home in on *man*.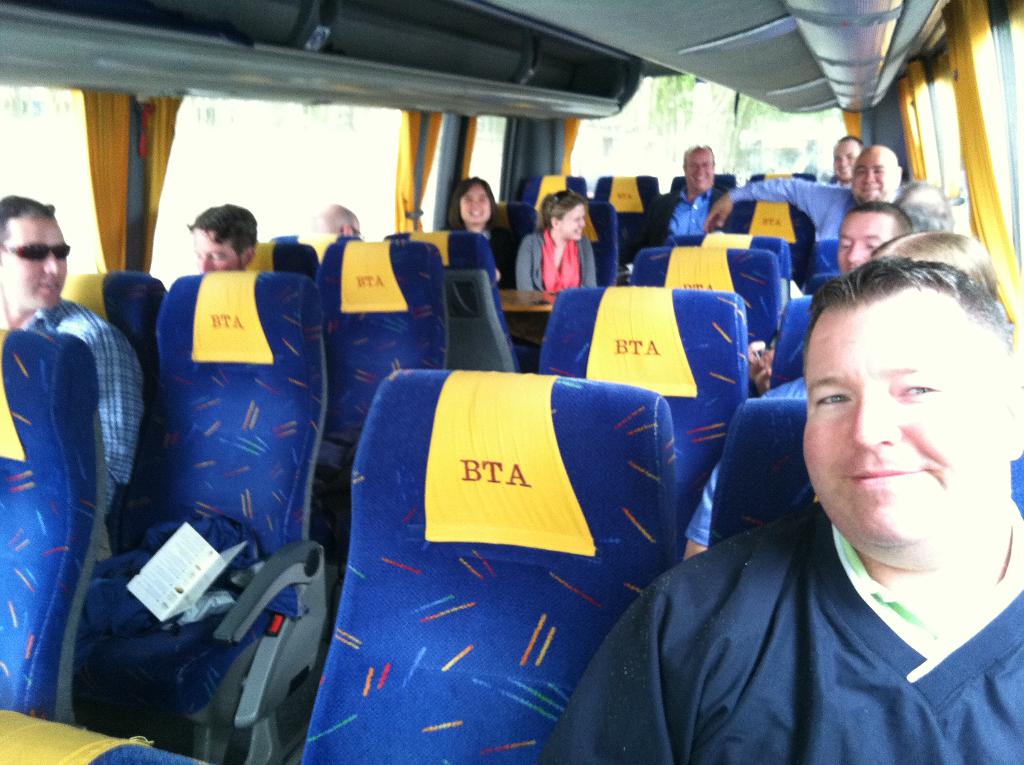
Homed in at bbox(532, 255, 1023, 764).
